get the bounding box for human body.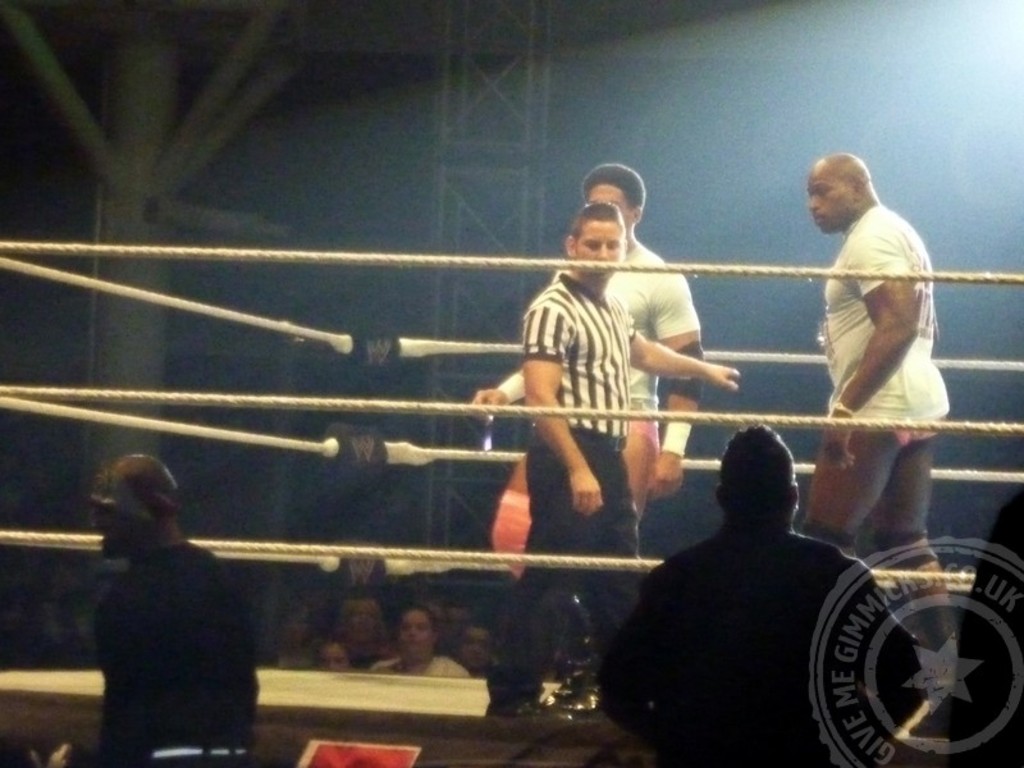
Rect(806, 151, 950, 668).
